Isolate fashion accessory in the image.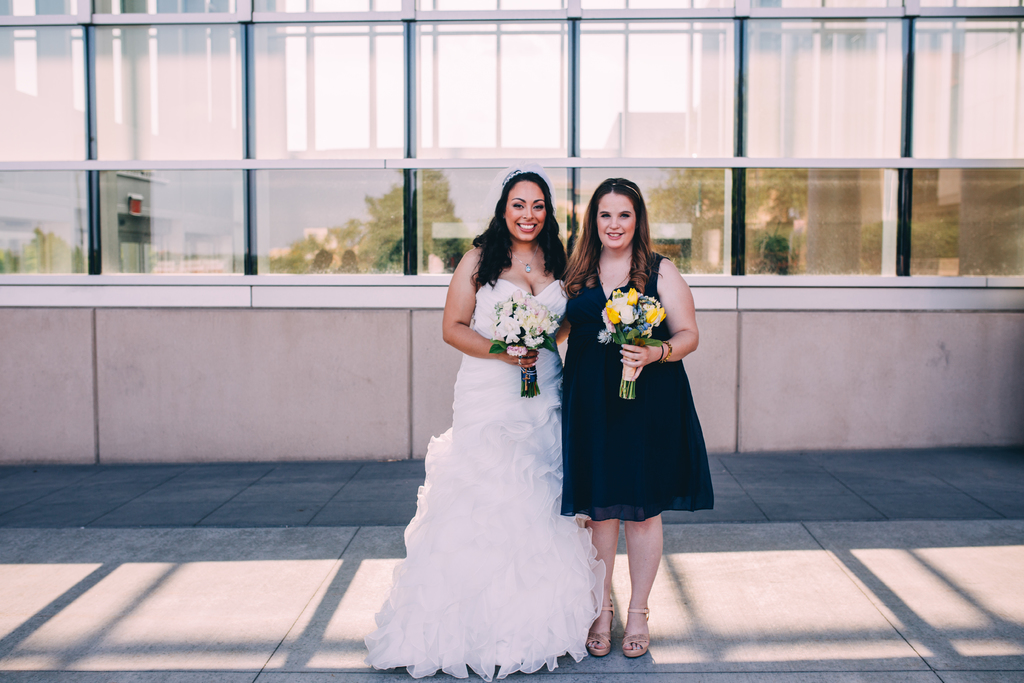
Isolated region: [left=619, top=605, right=655, bottom=655].
